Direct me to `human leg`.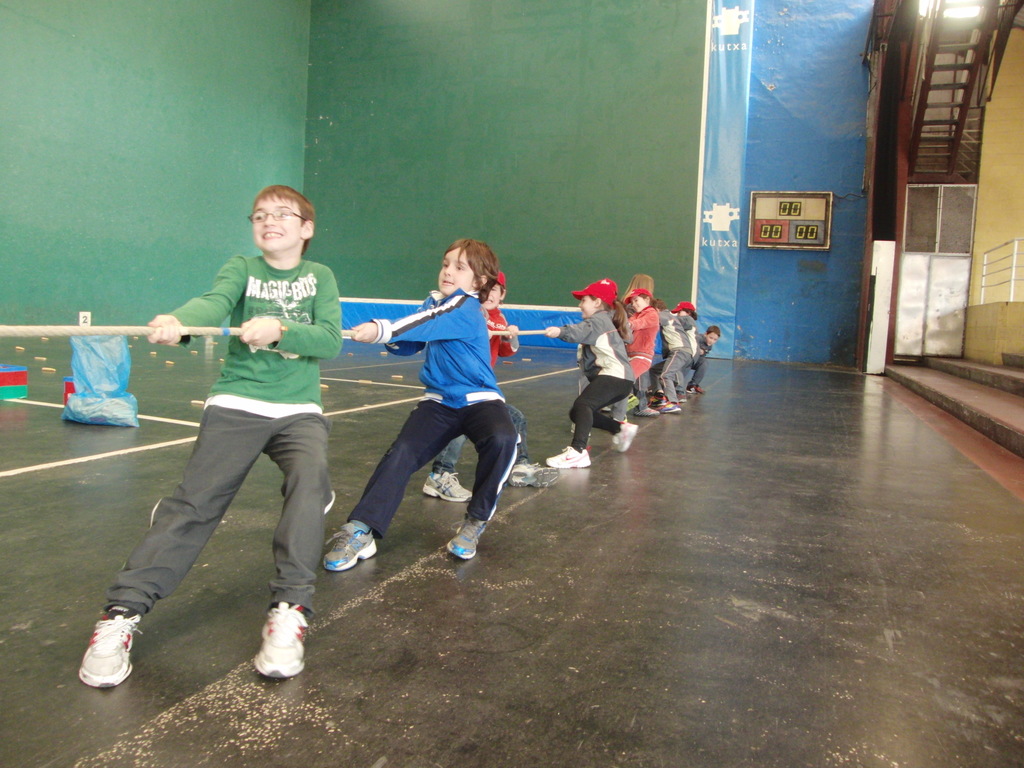
Direction: select_region(568, 412, 636, 454).
